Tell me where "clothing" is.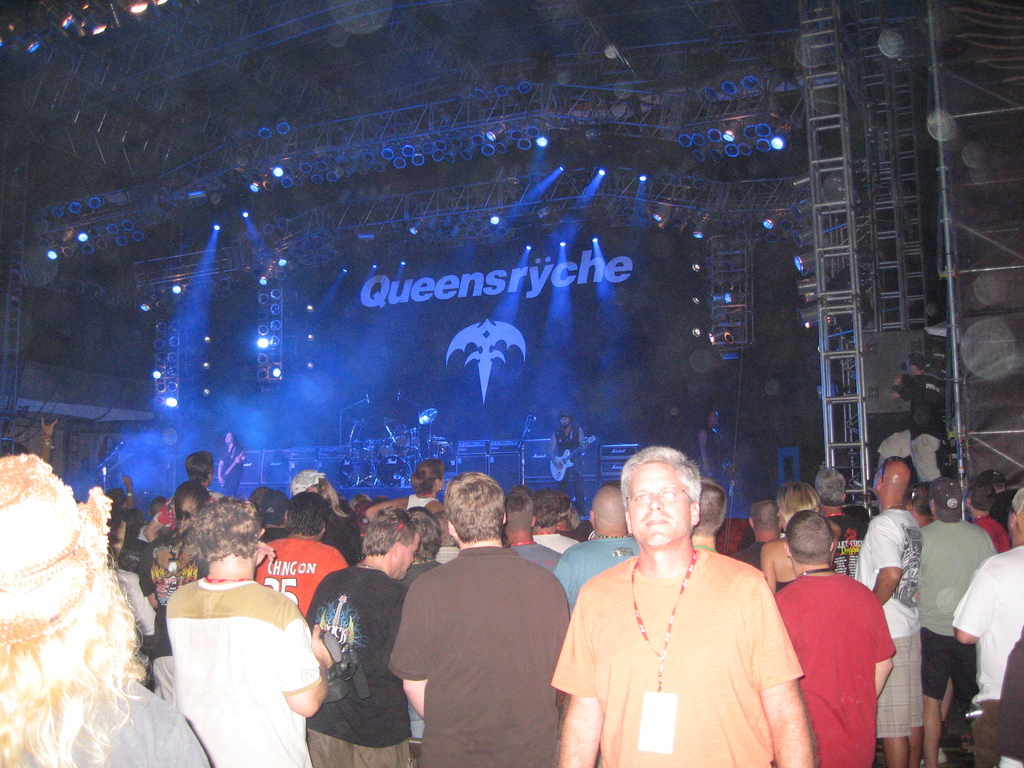
"clothing" is at 973/506/1007/550.
